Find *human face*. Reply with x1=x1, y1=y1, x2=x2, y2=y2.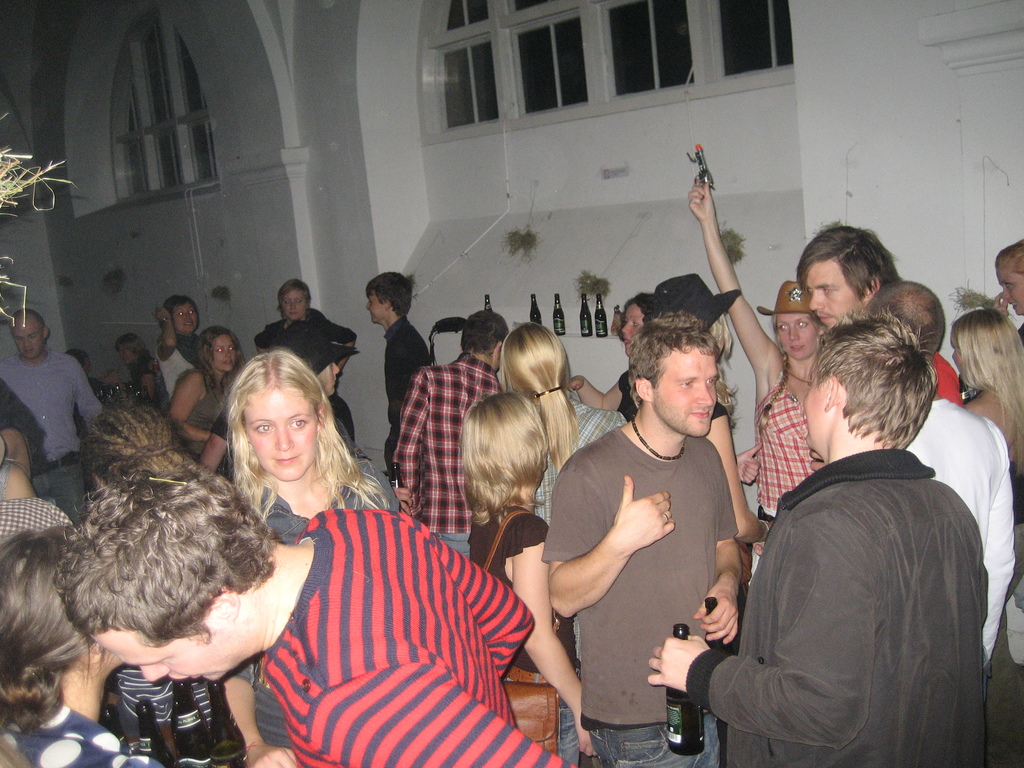
x1=996, y1=266, x2=1023, y2=311.
